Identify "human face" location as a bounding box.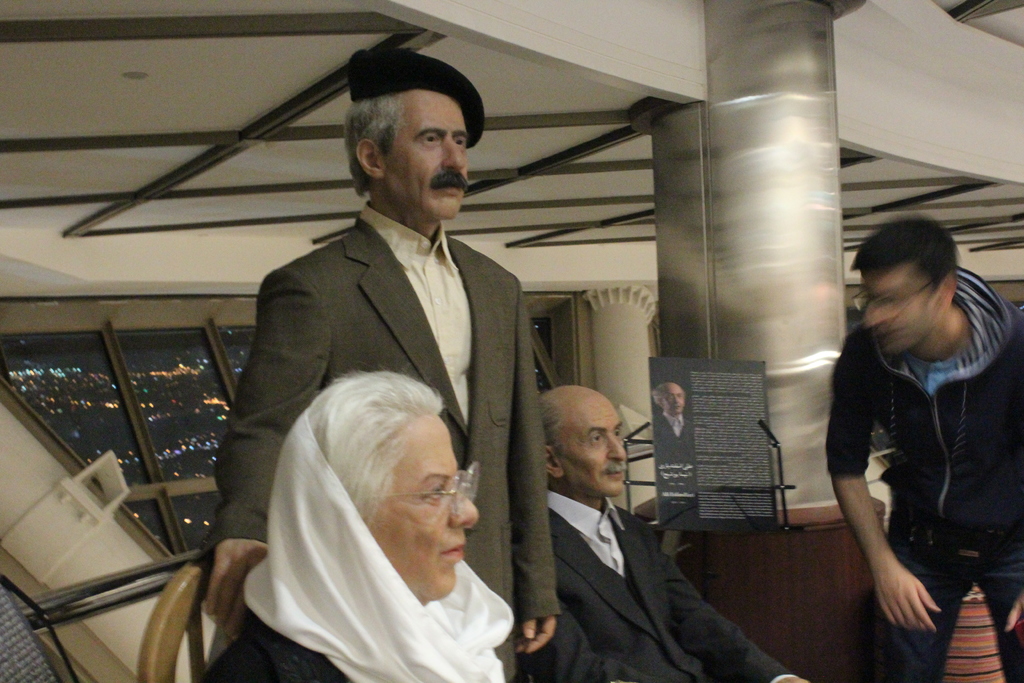
[x1=381, y1=93, x2=468, y2=218].
